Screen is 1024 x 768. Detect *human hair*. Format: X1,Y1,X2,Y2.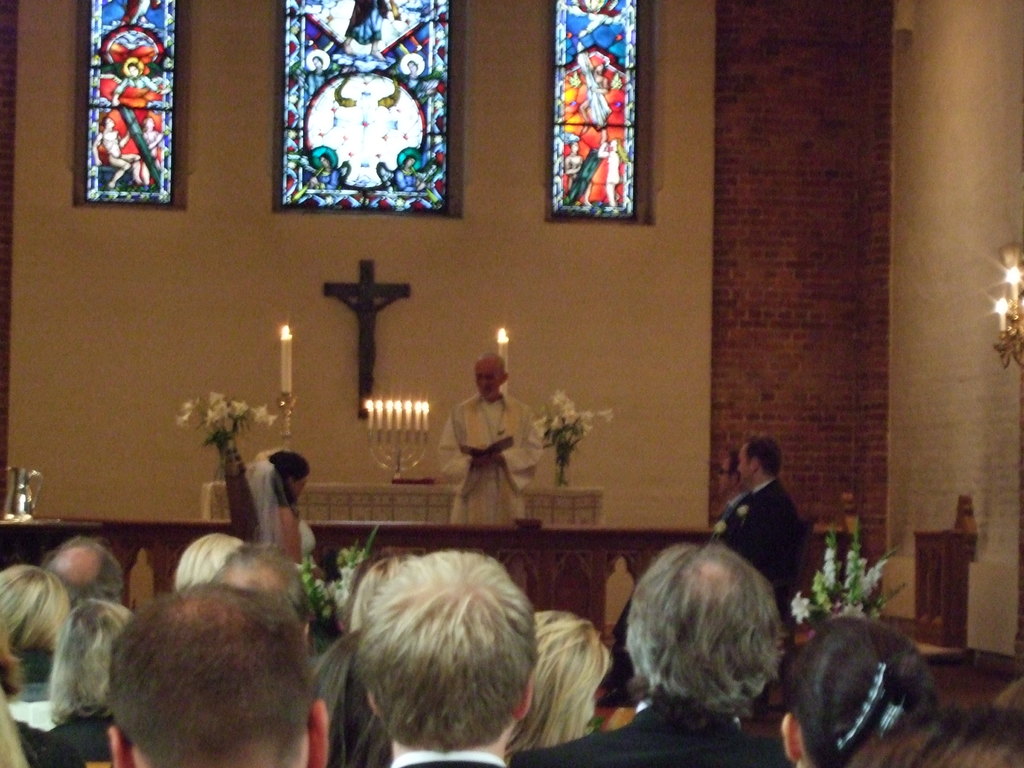
625,543,788,721.
